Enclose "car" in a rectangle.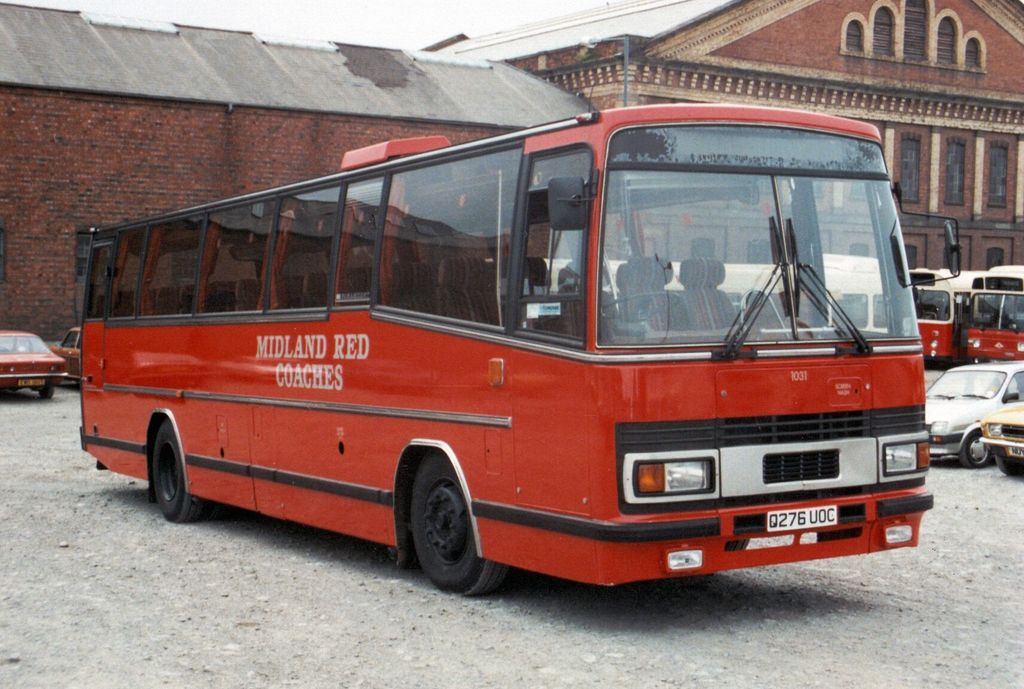
bbox=[49, 330, 79, 390].
